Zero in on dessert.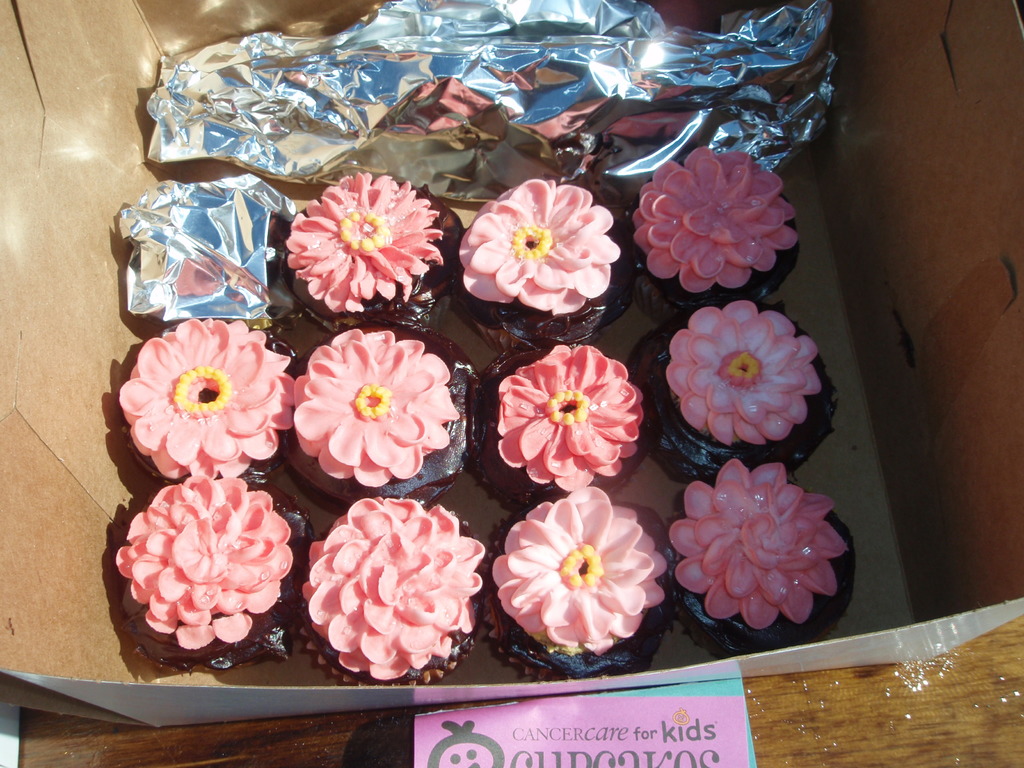
Zeroed in: bbox=(498, 483, 676, 703).
